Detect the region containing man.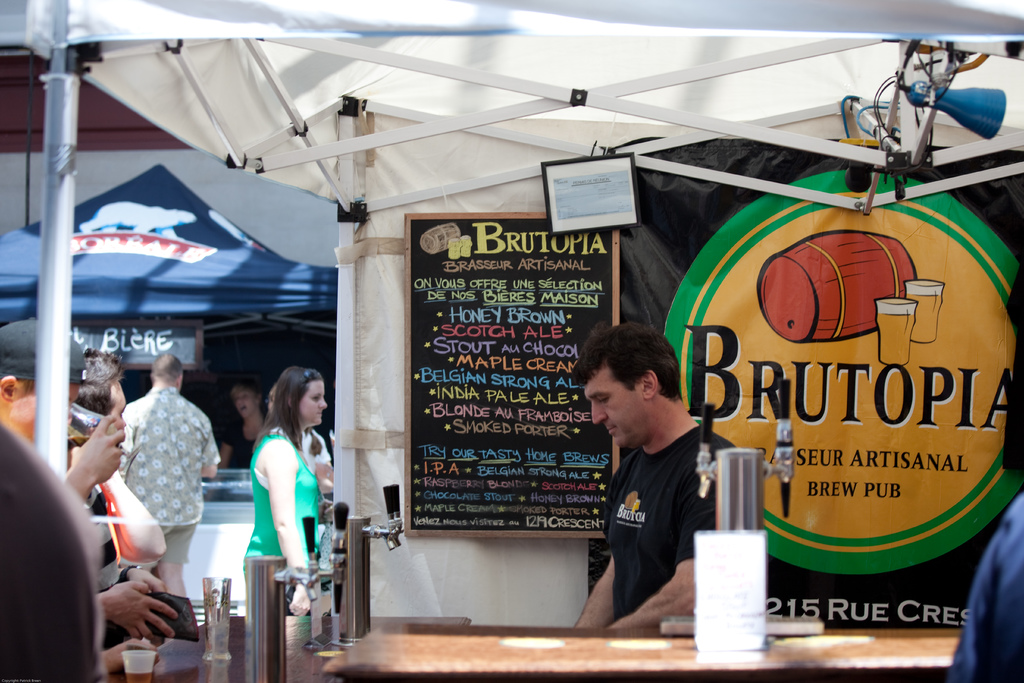
<box>116,350,220,598</box>.
